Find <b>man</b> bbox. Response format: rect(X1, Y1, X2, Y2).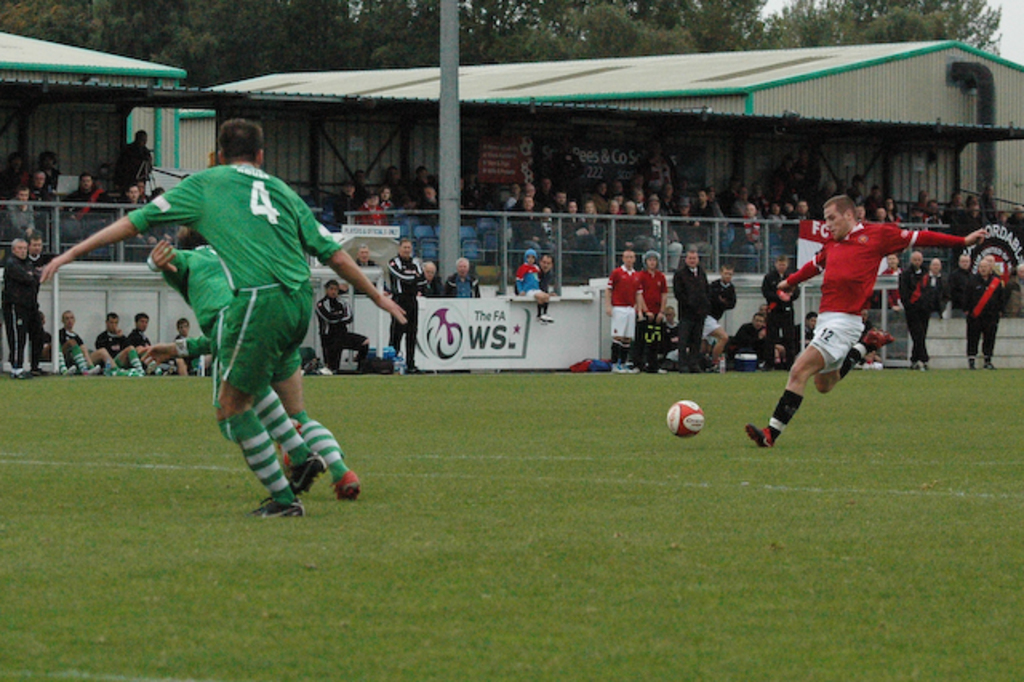
rect(10, 187, 48, 240).
